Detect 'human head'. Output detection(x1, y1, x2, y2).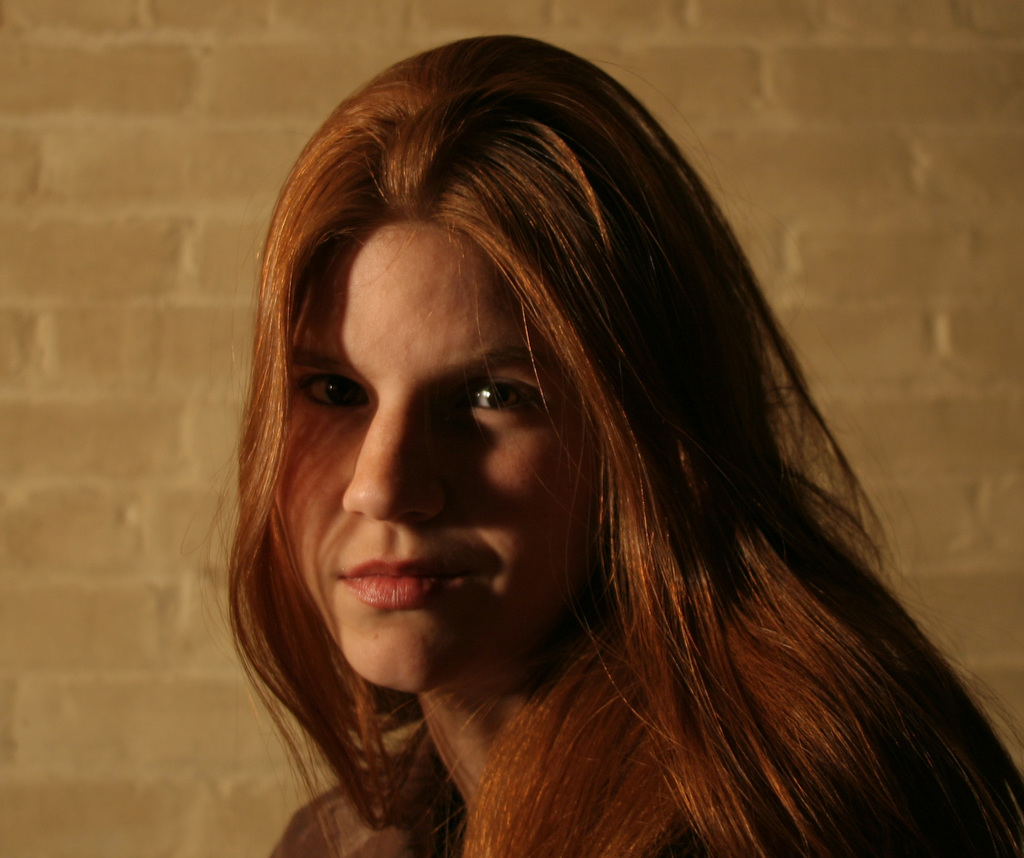
detection(244, 85, 737, 678).
